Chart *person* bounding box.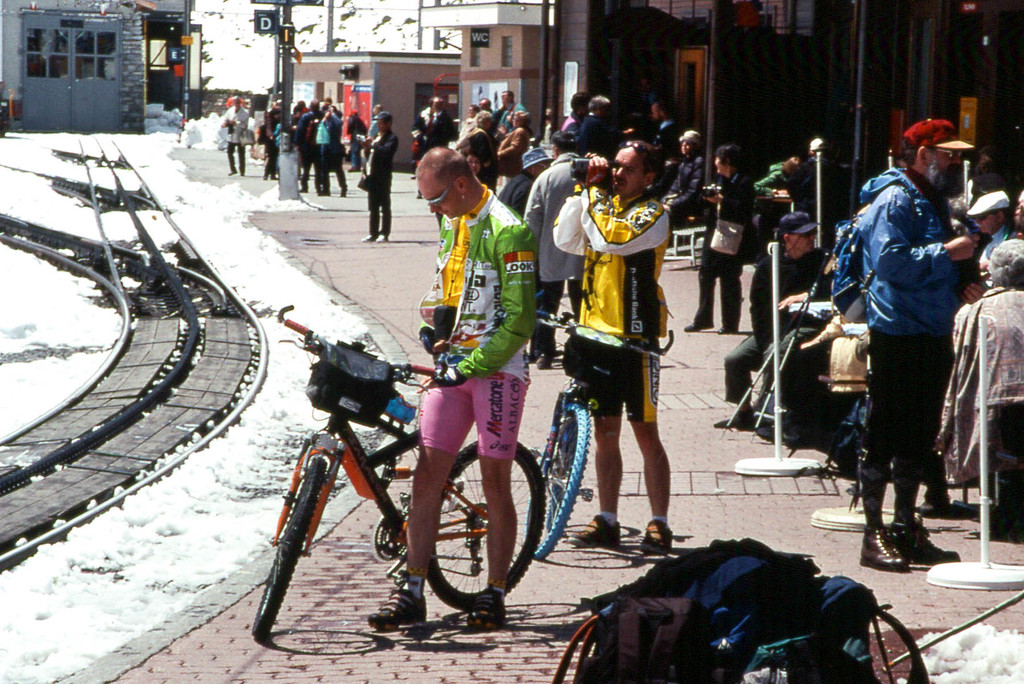
Charted: pyautogui.locateOnScreen(751, 153, 795, 200).
